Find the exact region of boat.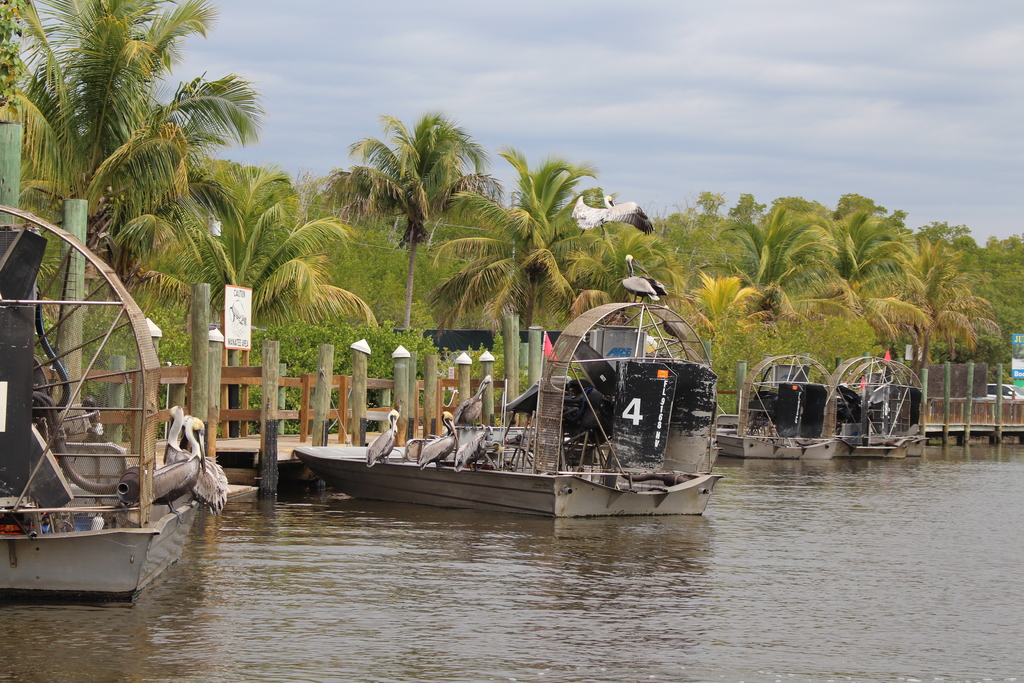
Exact region: <box>3,199,230,614</box>.
